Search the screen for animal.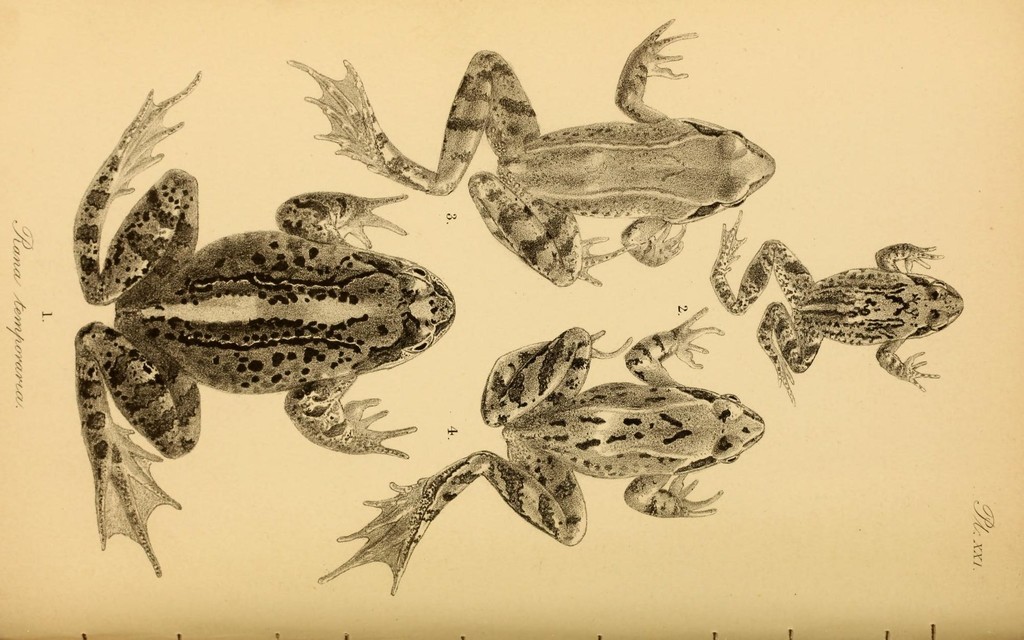
Found at box=[79, 72, 458, 576].
